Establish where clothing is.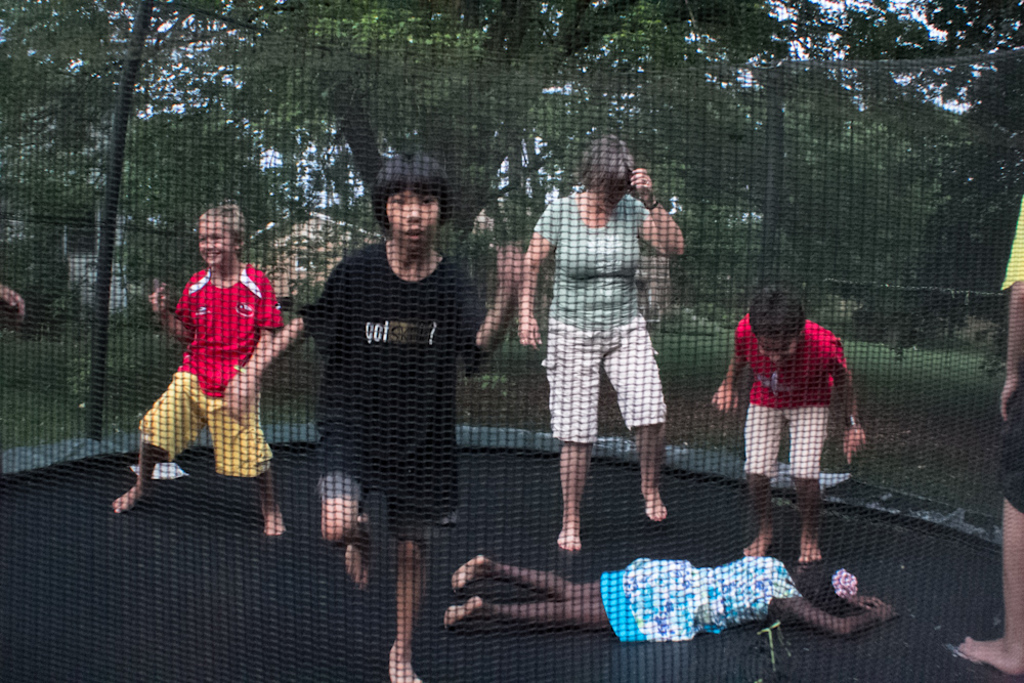
Established at box(997, 383, 1022, 508).
